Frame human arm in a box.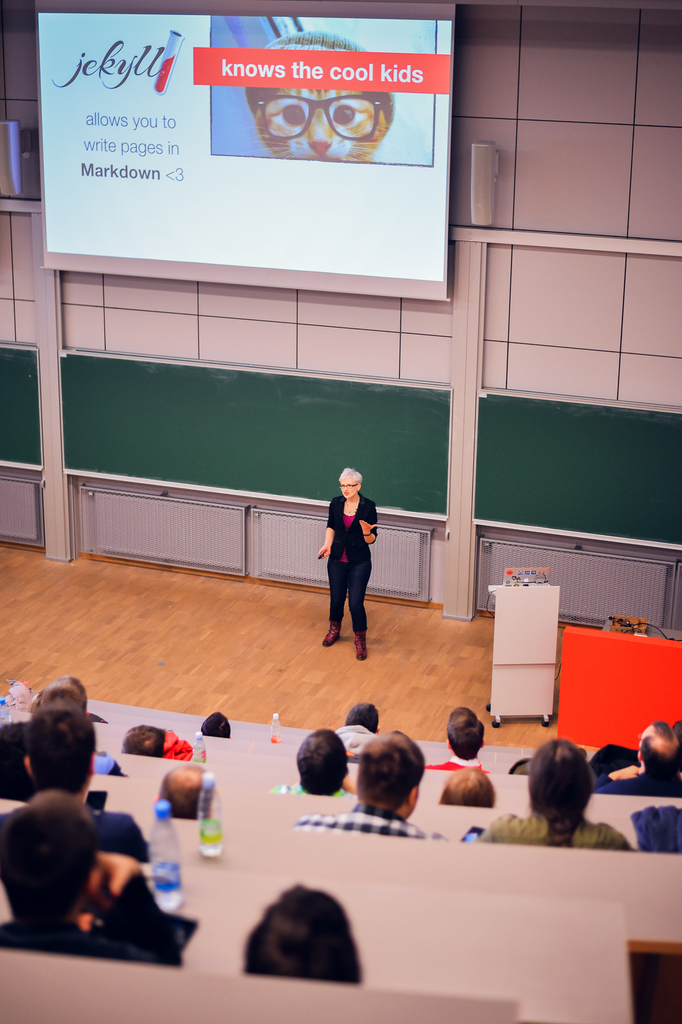
bbox=(358, 504, 381, 547).
